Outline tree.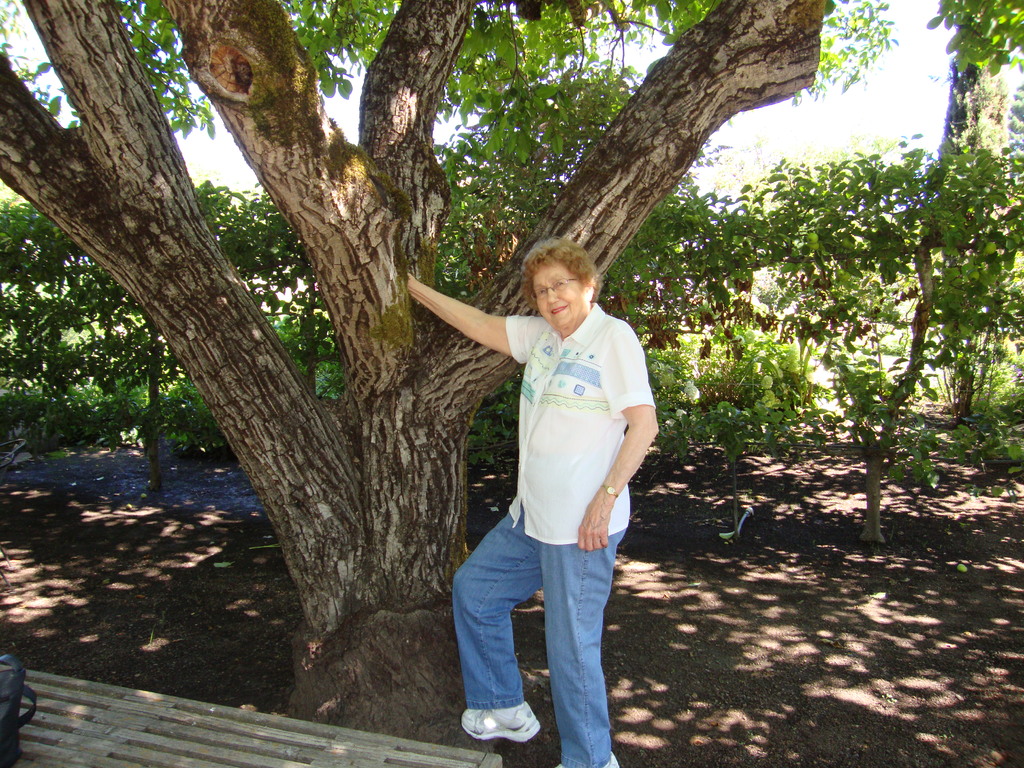
Outline: l=2, t=0, r=812, b=681.
